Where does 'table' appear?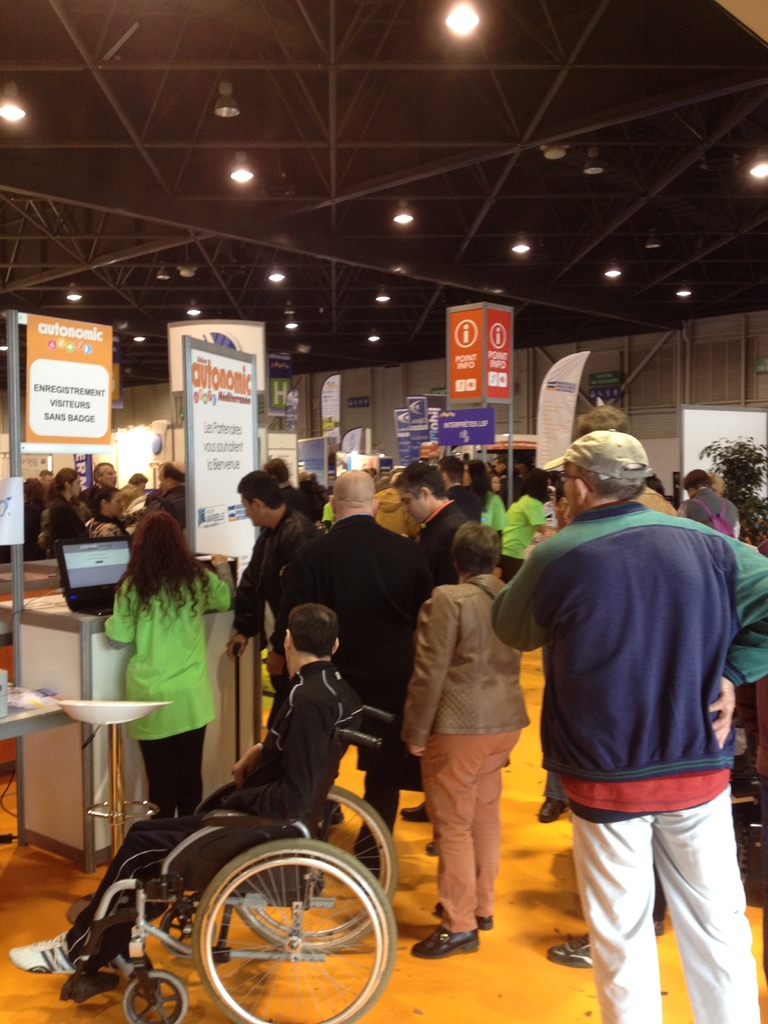
Appears at bbox=(0, 588, 265, 875).
